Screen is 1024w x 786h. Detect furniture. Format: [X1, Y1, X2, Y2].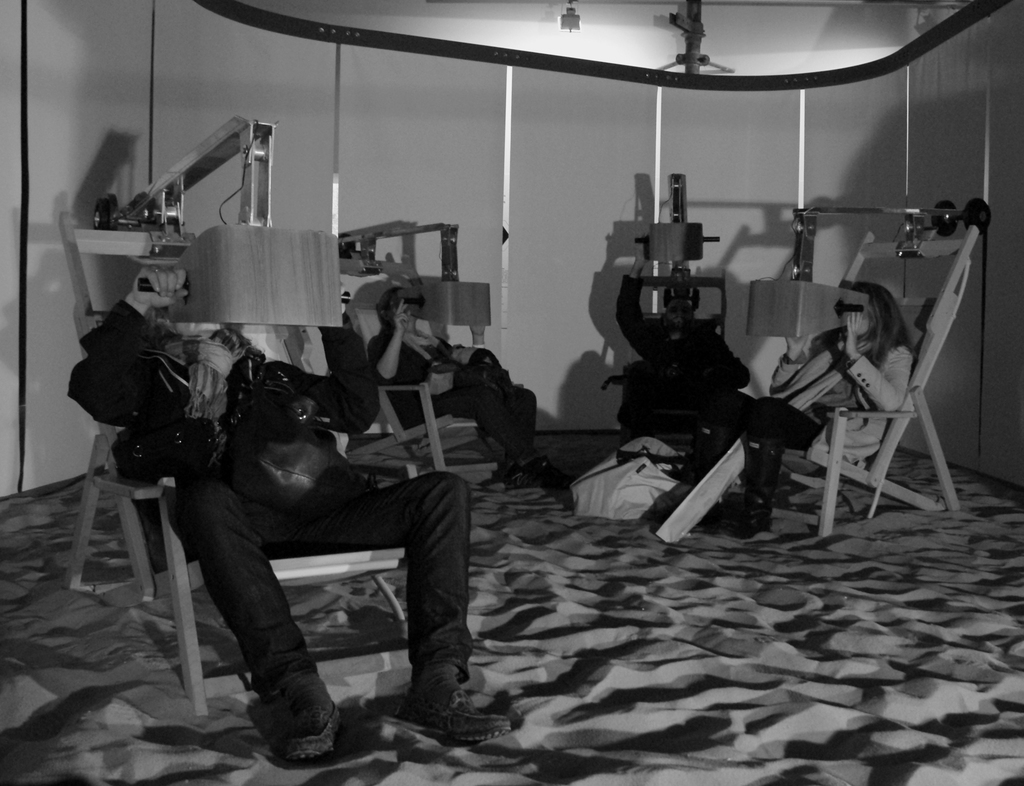
[658, 195, 993, 540].
